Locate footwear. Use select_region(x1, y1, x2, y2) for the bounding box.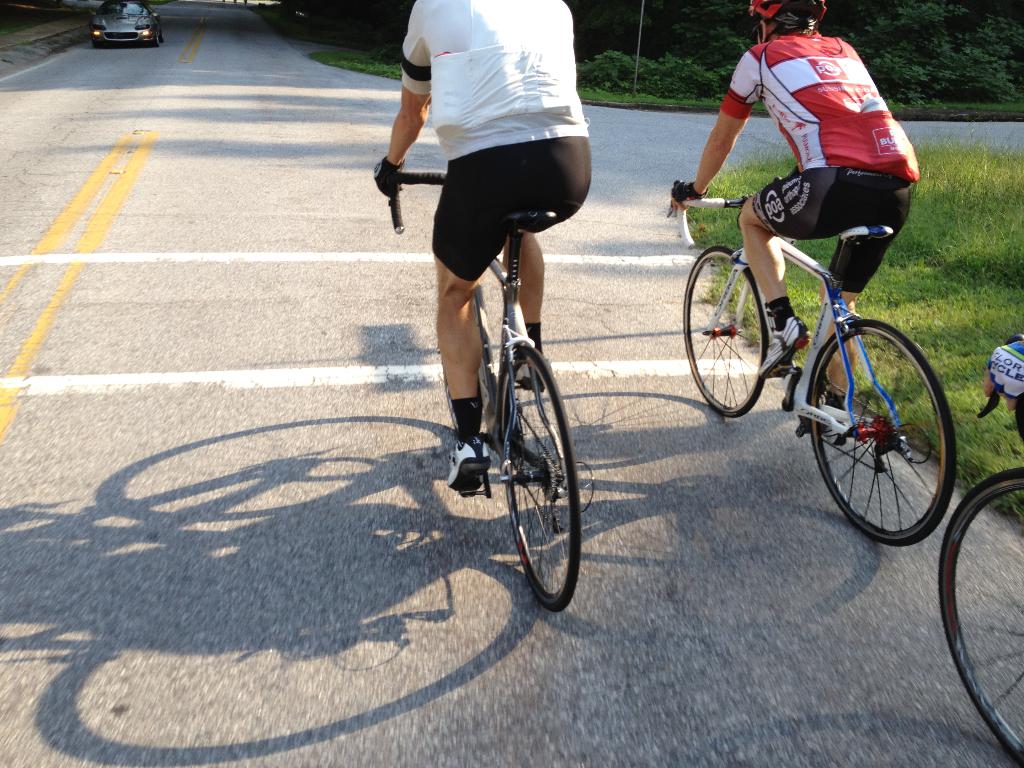
select_region(823, 399, 861, 452).
